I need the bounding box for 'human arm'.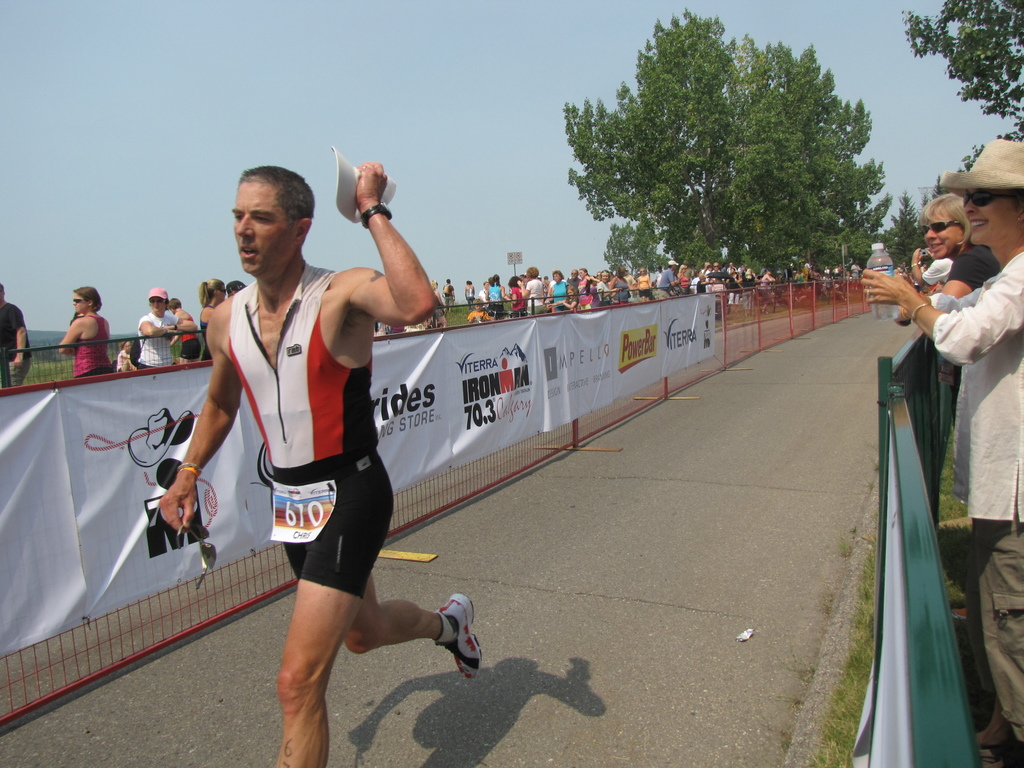
Here it is: x1=865 y1=269 x2=1023 y2=362.
